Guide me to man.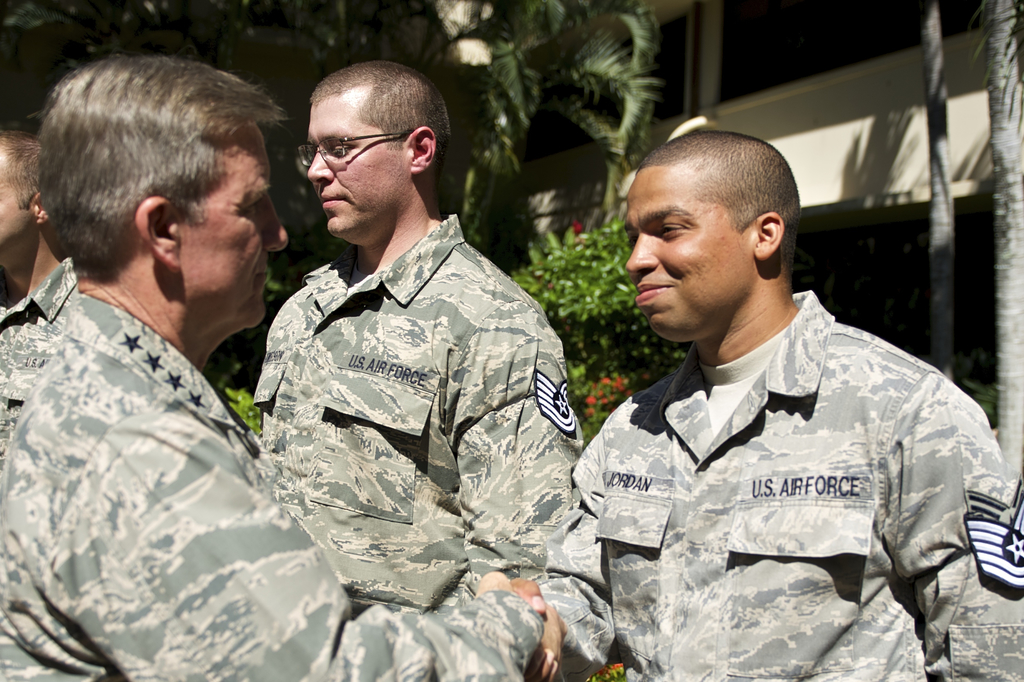
Guidance: [0,55,544,681].
